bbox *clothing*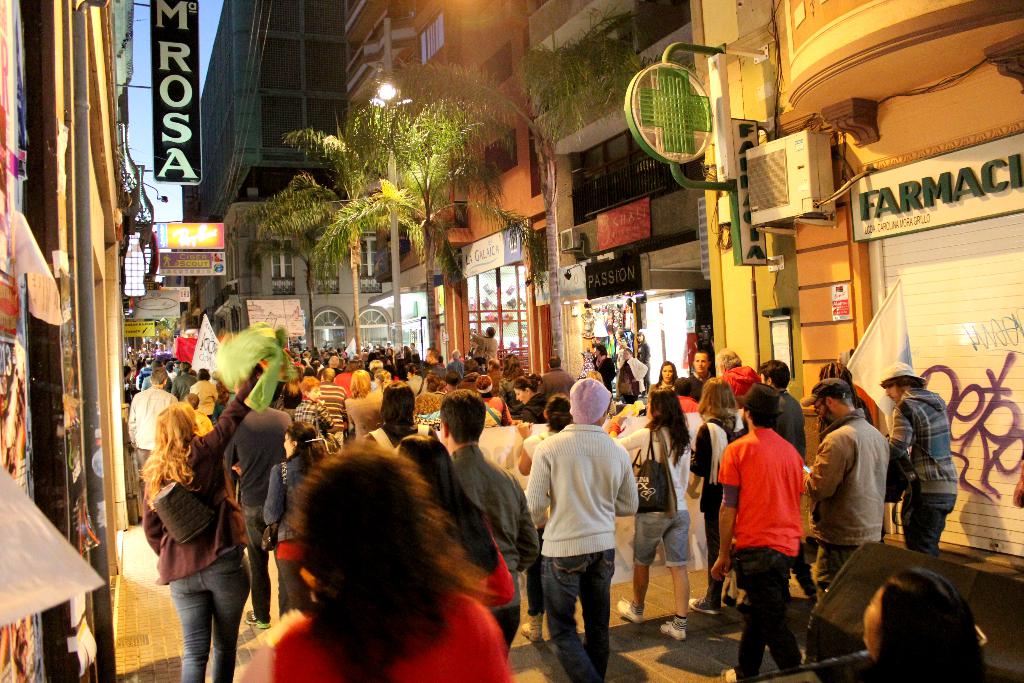
x1=901 y1=503 x2=935 y2=553
